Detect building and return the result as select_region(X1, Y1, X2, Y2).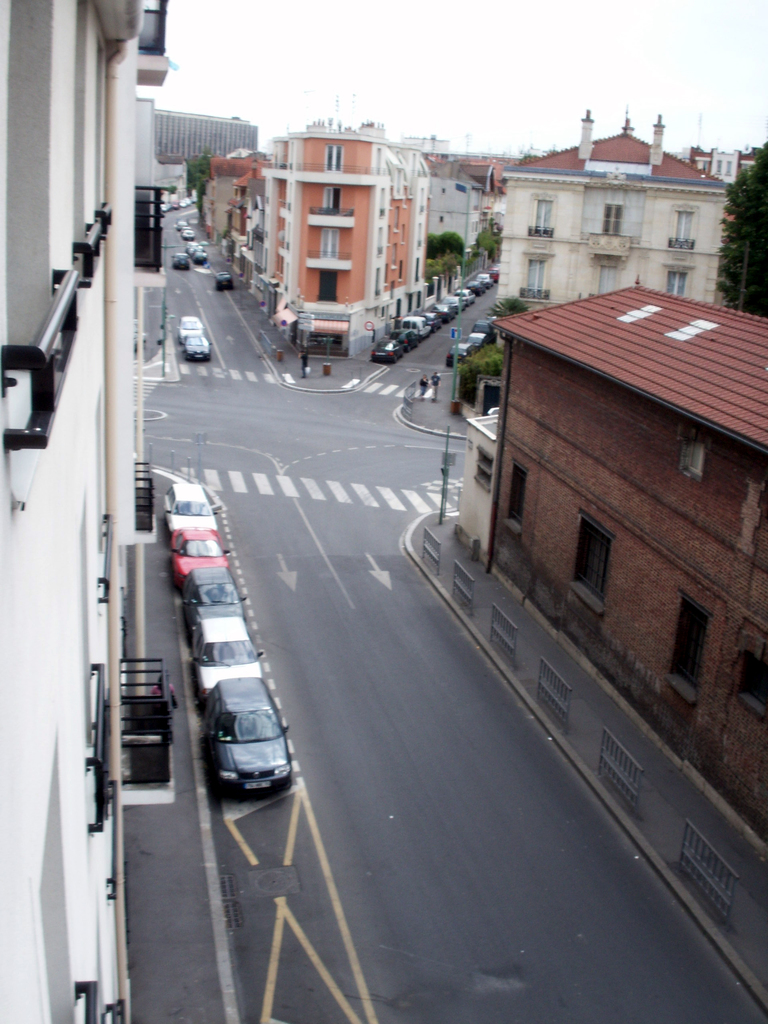
select_region(0, 0, 143, 1023).
